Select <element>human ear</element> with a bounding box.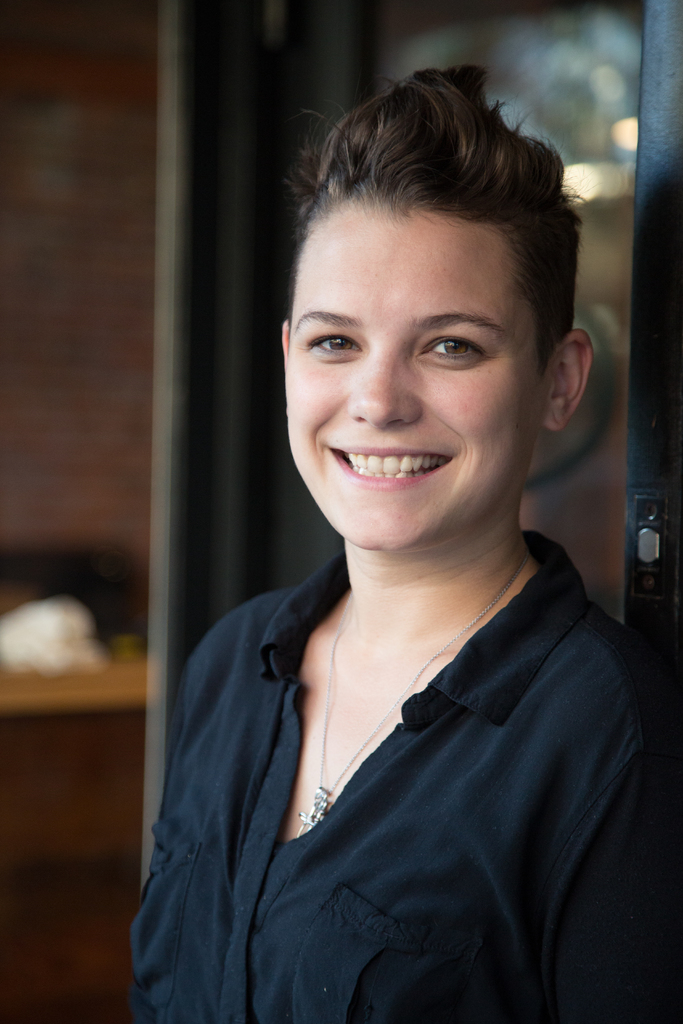
detection(547, 328, 594, 431).
